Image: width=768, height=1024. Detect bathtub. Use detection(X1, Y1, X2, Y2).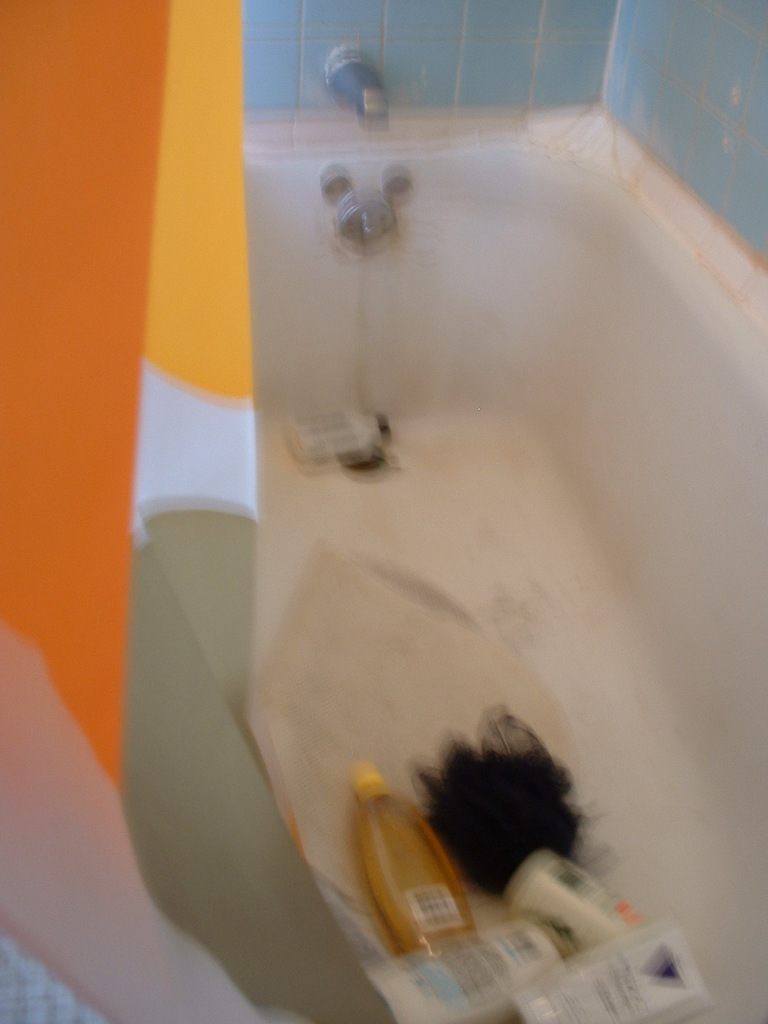
detection(218, 53, 767, 1023).
